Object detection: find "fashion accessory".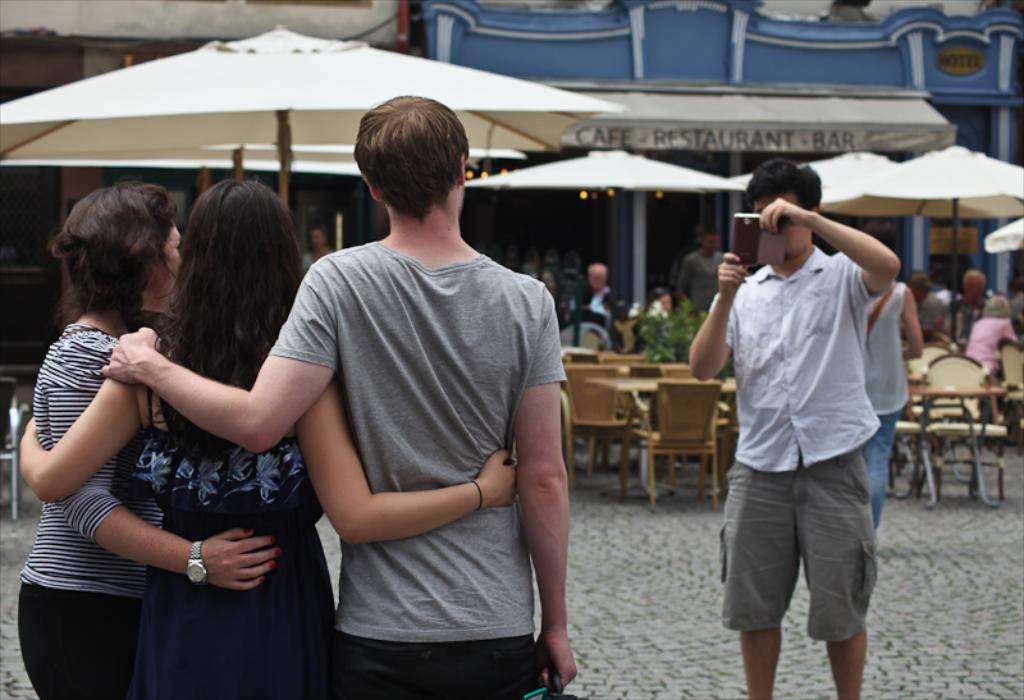
187 539 210 587.
